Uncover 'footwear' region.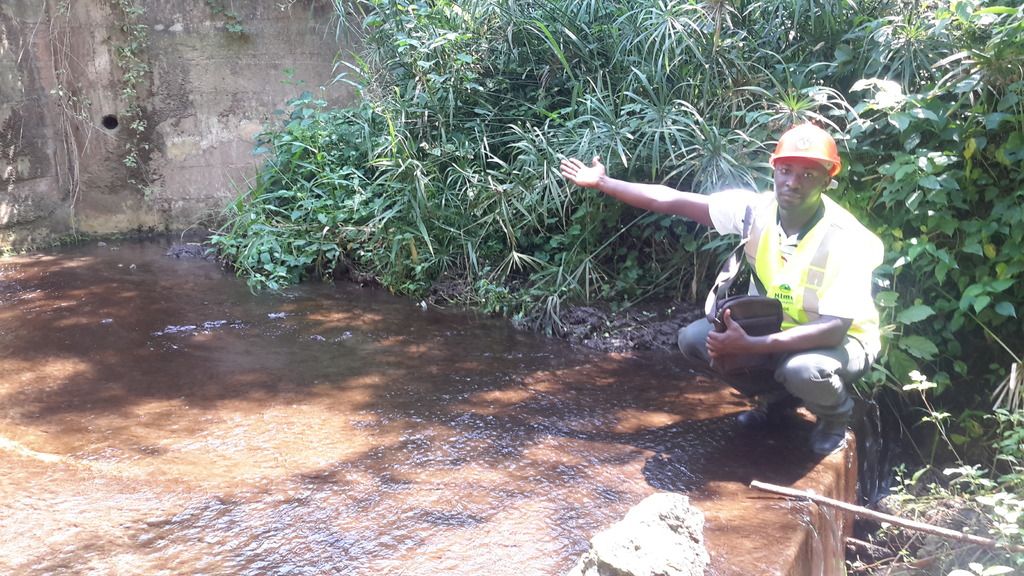
Uncovered: select_region(808, 417, 849, 455).
